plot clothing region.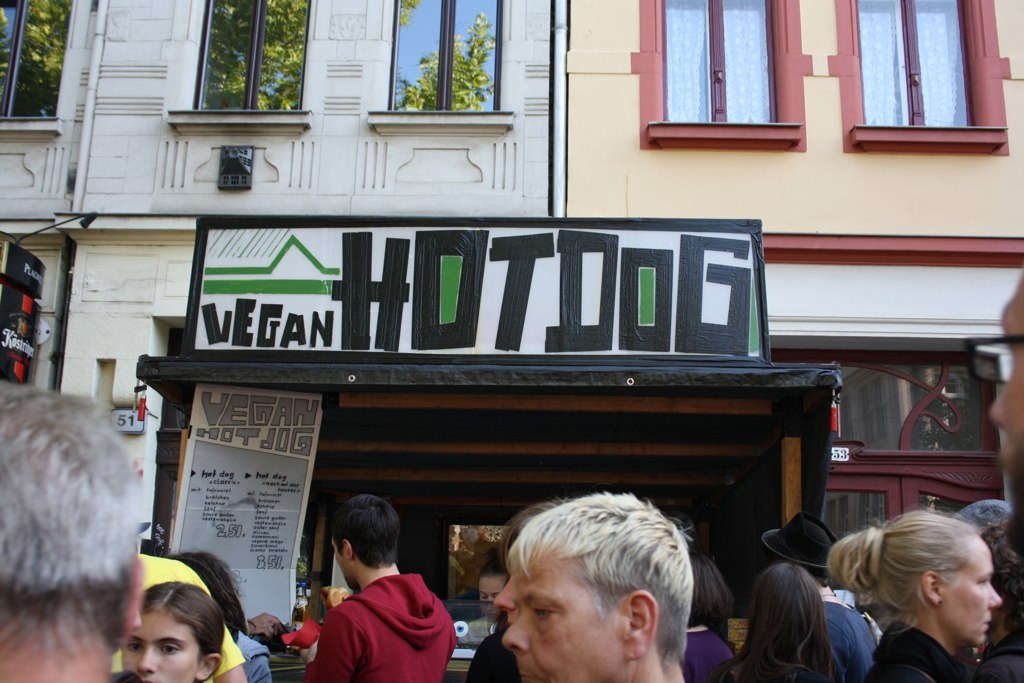
Plotted at Rect(678, 617, 735, 682).
